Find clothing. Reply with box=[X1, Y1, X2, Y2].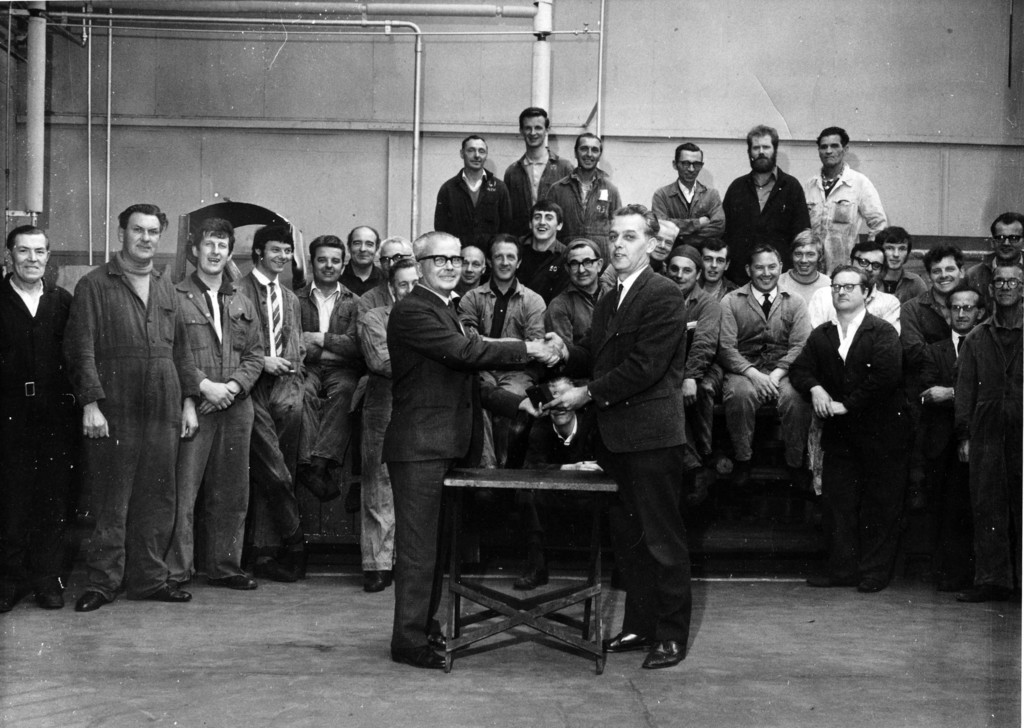
box=[957, 250, 1023, 304].
